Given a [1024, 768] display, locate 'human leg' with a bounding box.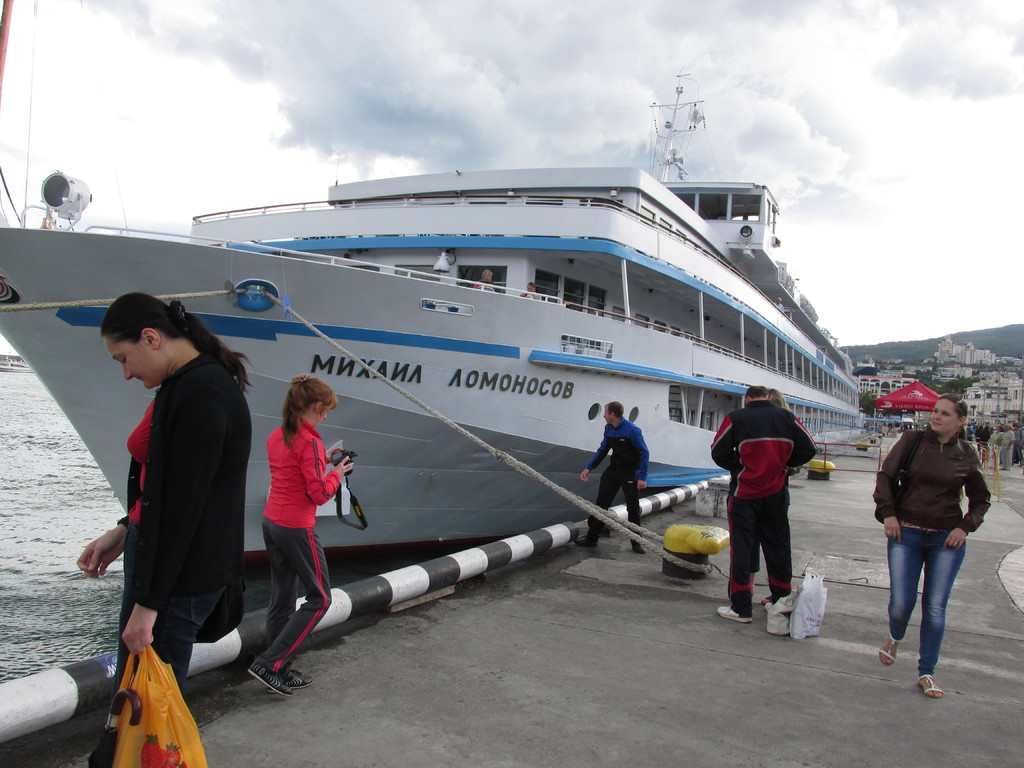
Located: <region>246, 521, 332, 697</region>.
